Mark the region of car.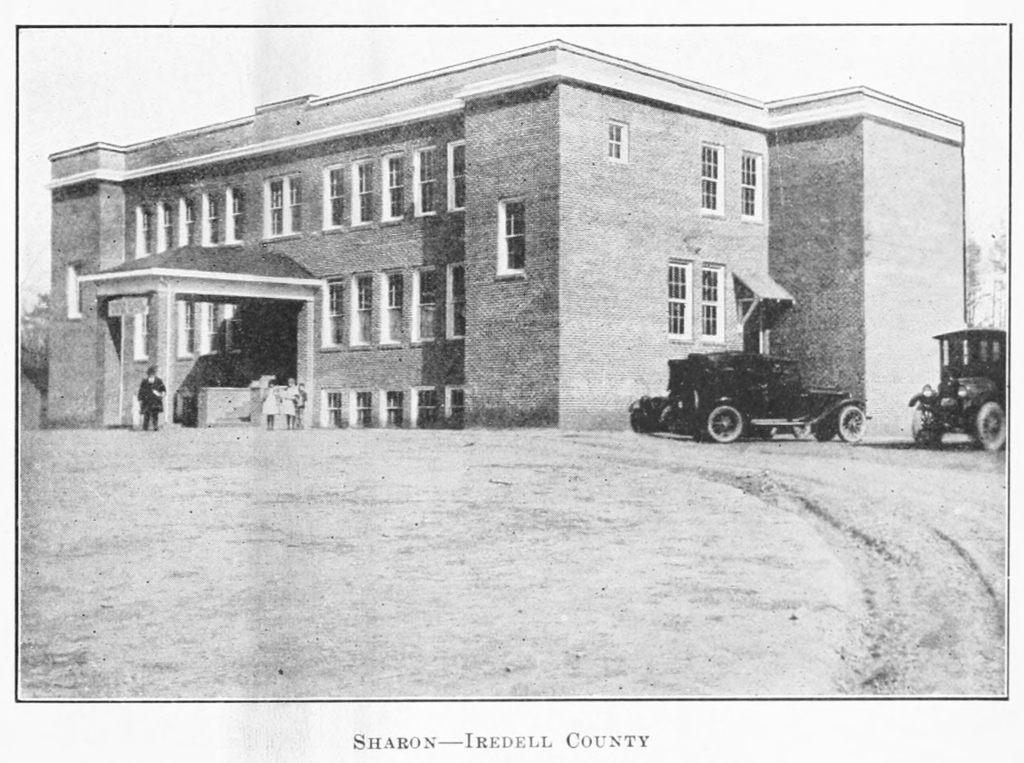
Region: bbox=[665, 351, 872, 444].
